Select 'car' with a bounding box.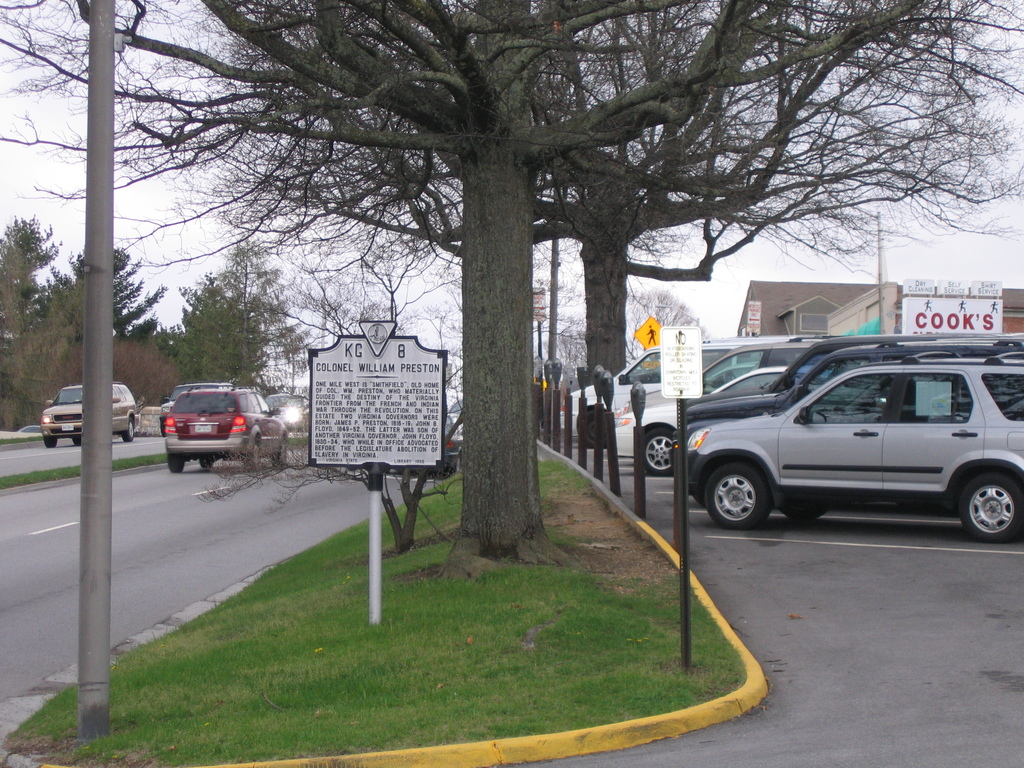
BBox(38, 384, 138, 446).
